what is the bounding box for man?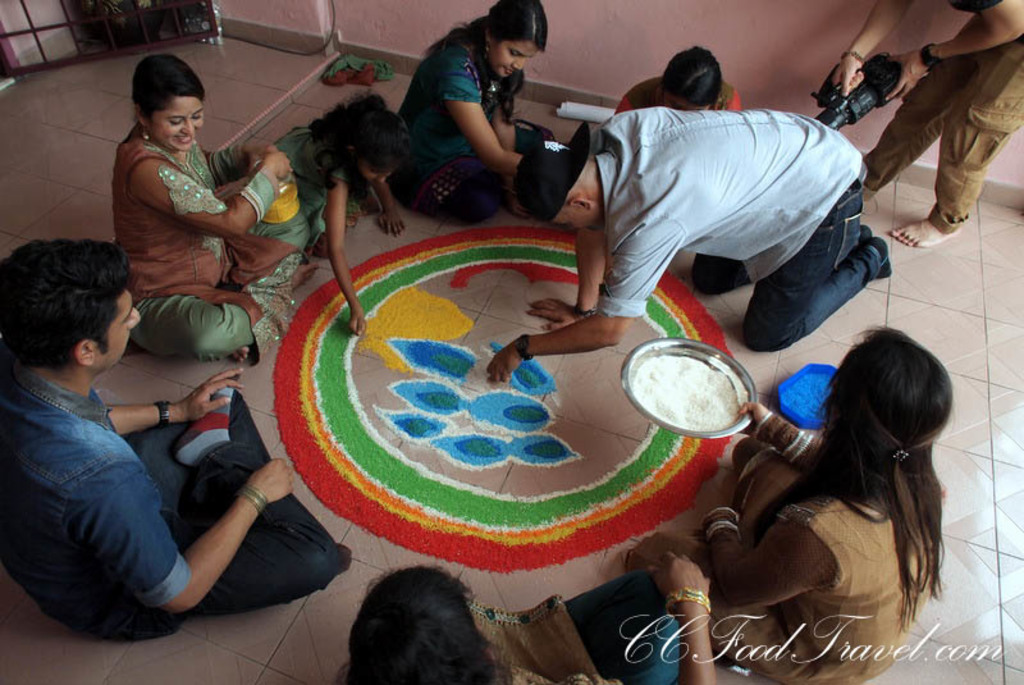
824,0,1021,248.
